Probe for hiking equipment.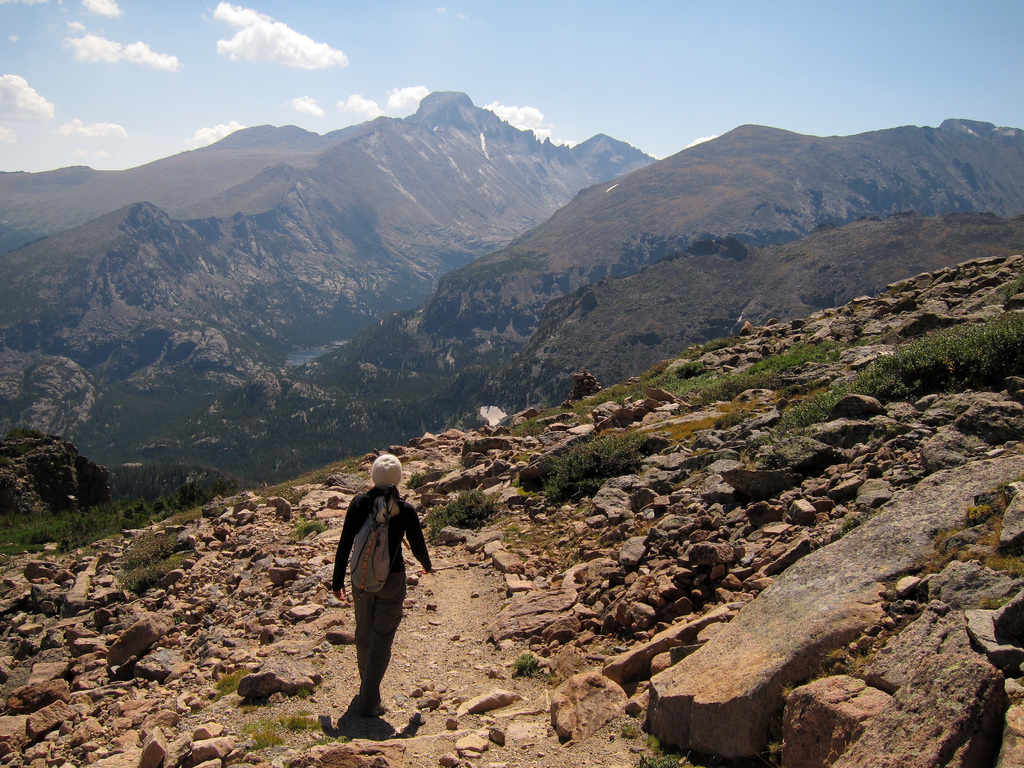
Probe result: (left=404, top=531, right=423, bottom=573).
